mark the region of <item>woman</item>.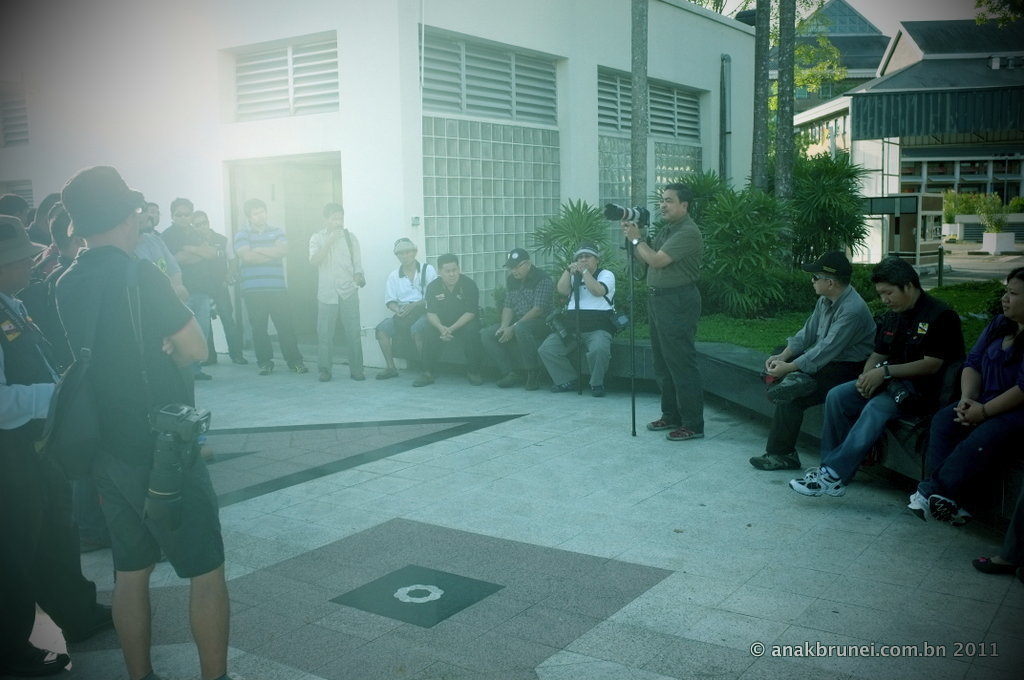
Region: (909, 267, 1023, 518).
